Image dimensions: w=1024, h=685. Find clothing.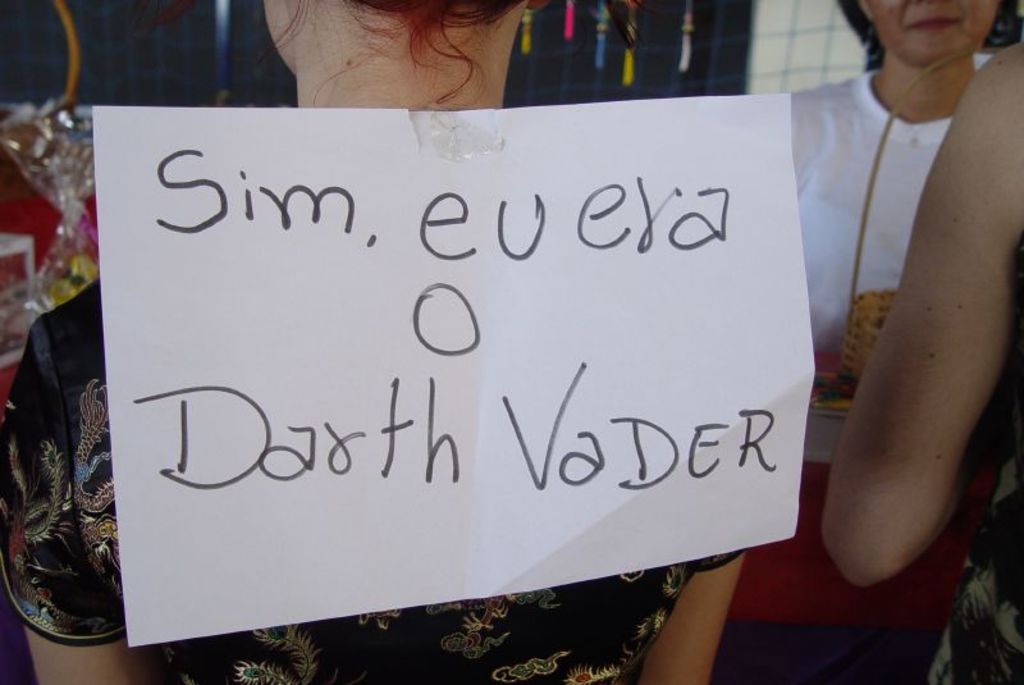
<box>791,47,993,352</box>.
